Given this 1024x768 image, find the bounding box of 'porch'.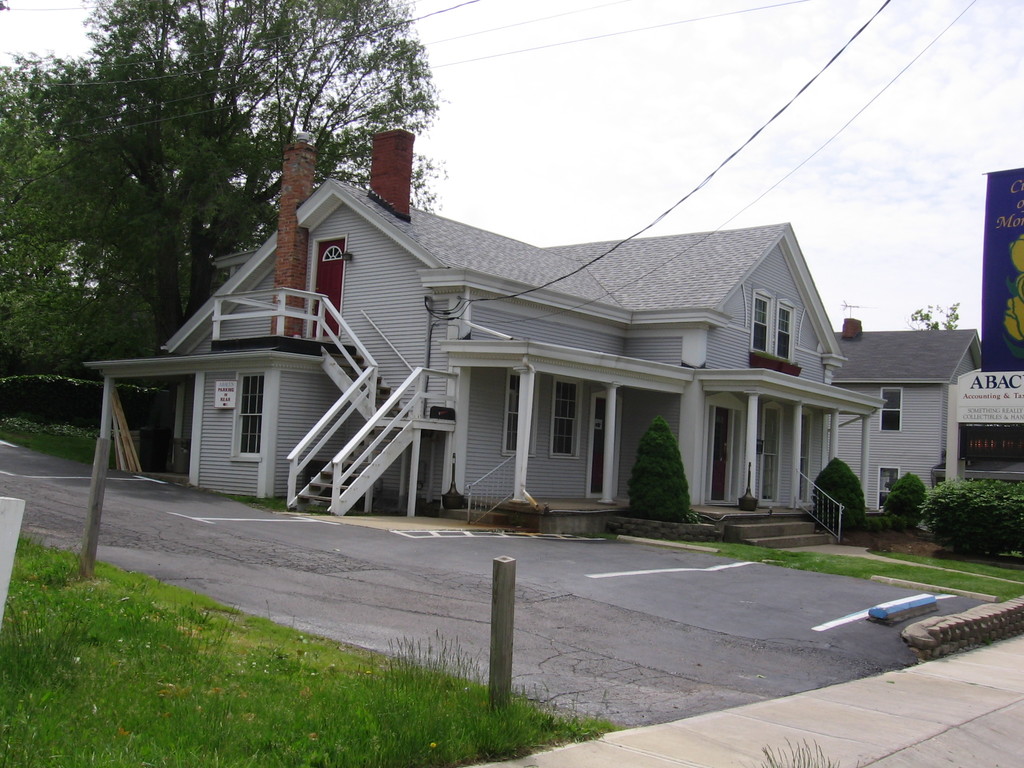
bbox=(691, 496, 879, 552).
